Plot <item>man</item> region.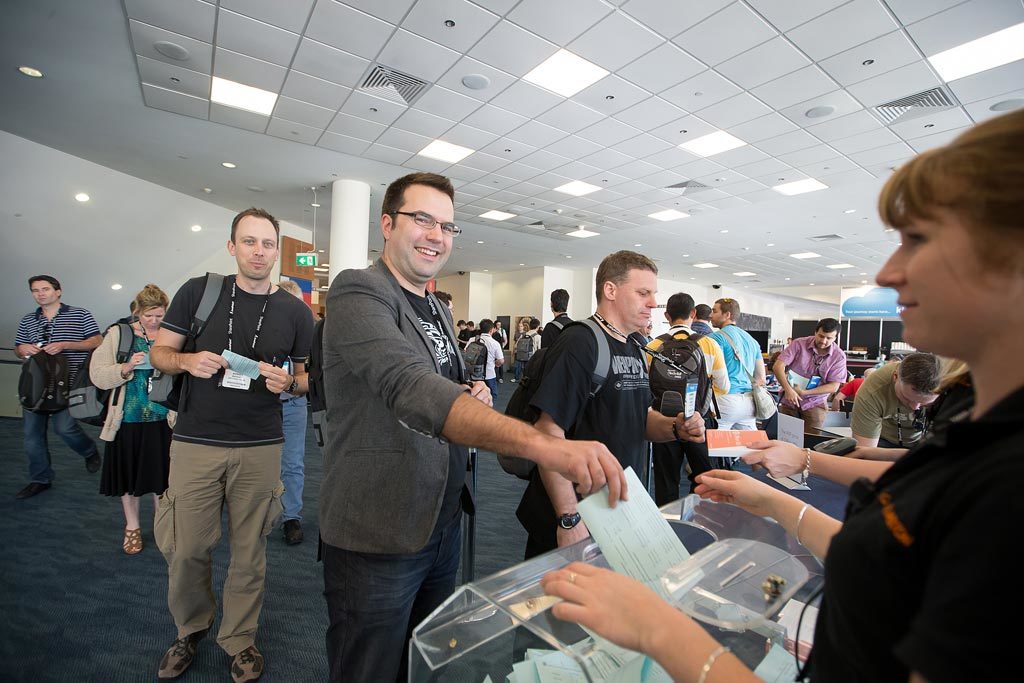
Plotted at region(690, 301, 711, 334).
